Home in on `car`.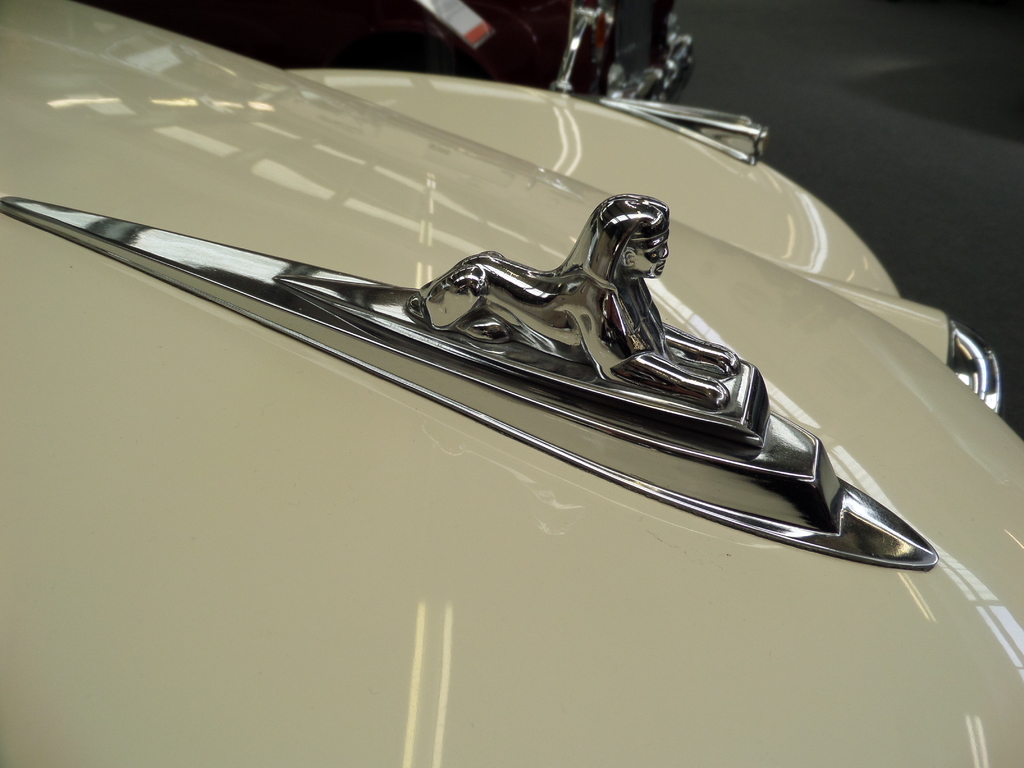
Homed in at (0, 0, 1023, 765).
